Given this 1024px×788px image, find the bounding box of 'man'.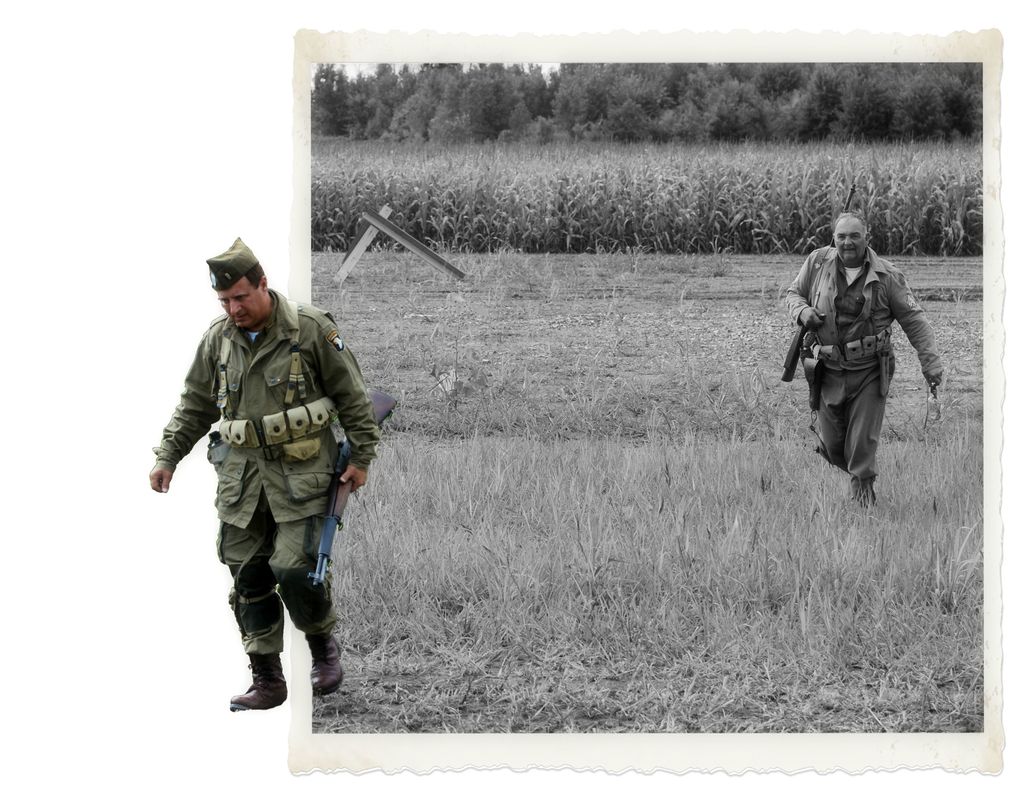
<bbox>783, 210, 934, 512</bbox>.
